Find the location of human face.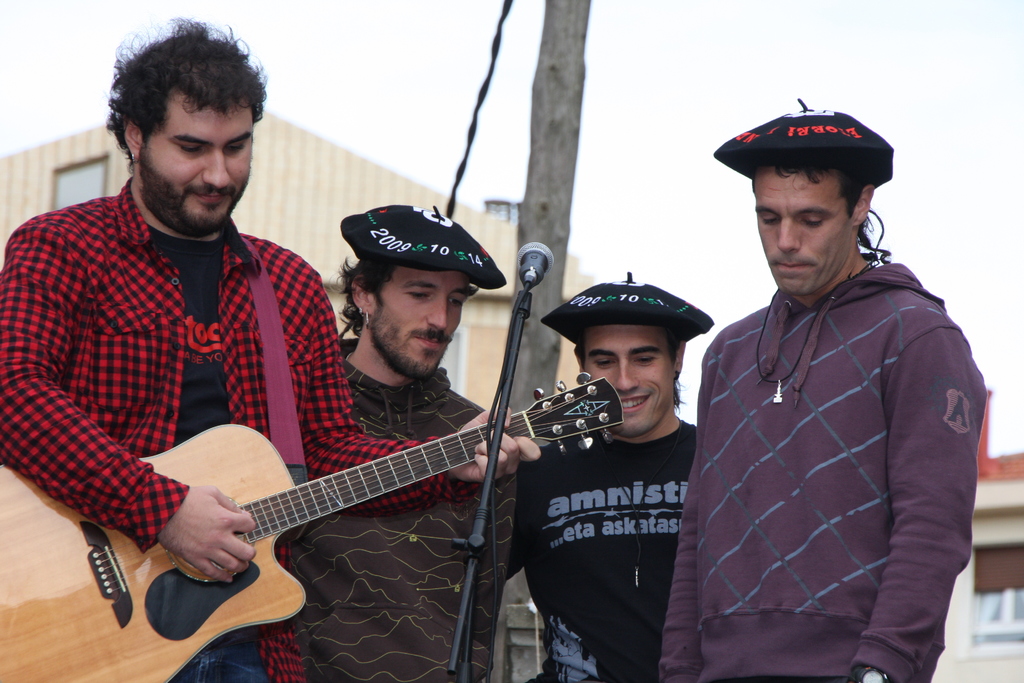
Location: bbox(754, 165, 850, 294).
